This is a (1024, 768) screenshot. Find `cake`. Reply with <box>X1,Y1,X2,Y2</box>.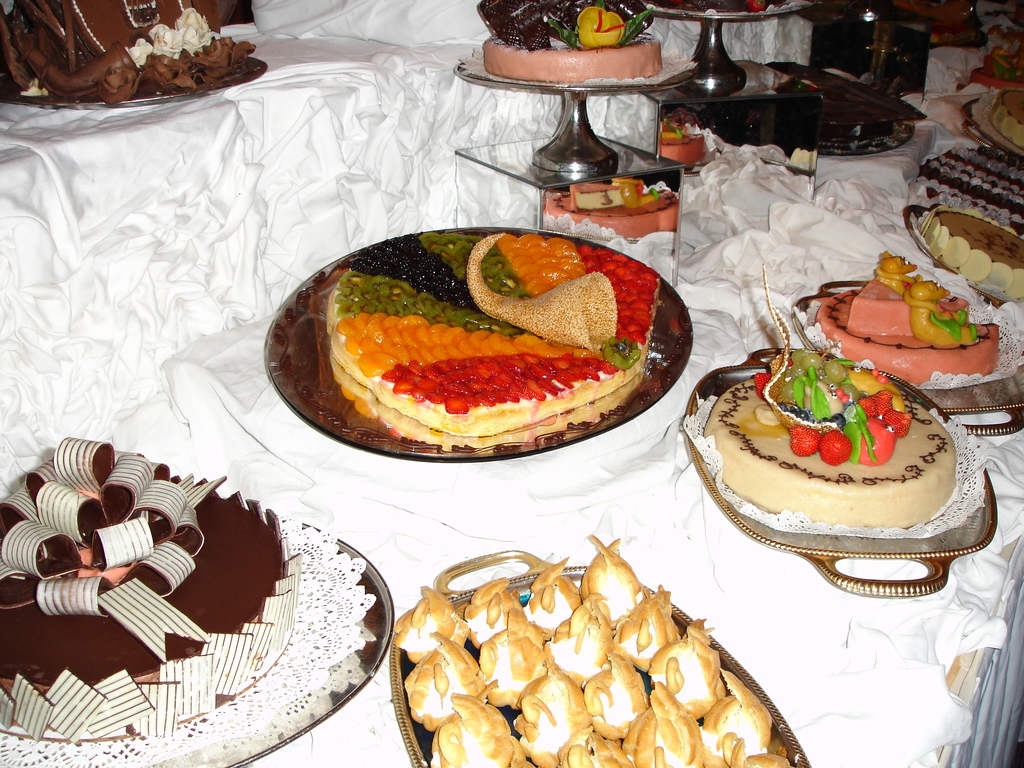
<box>909,144,1023,300</box>.
